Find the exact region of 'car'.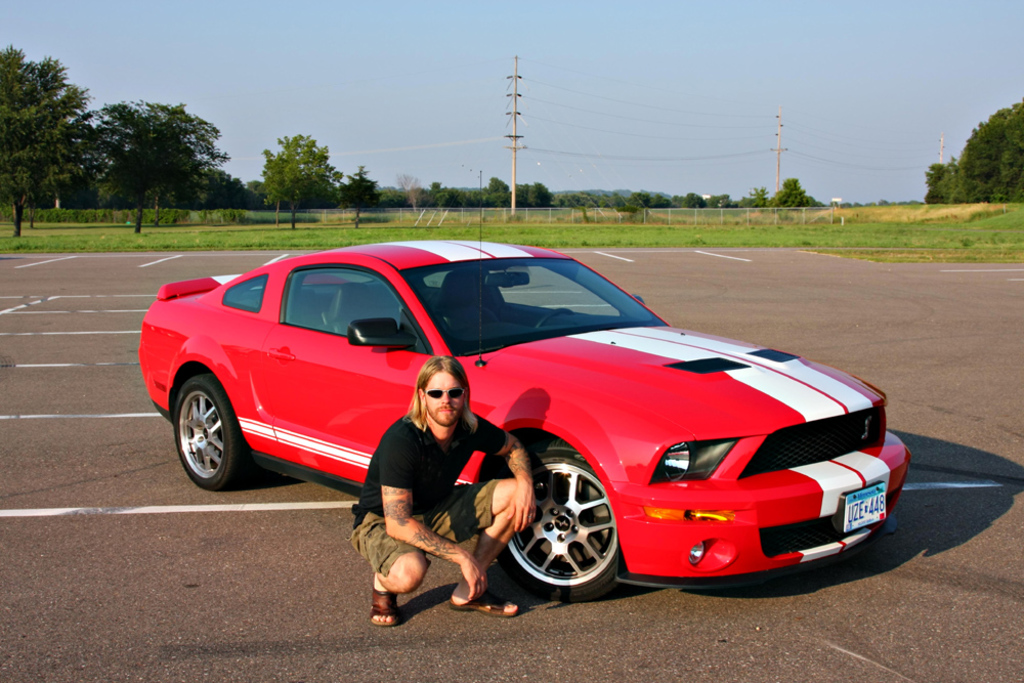
Exact region: {"x1": 141, "y1": 169, "x2": 908, "y2": 599}.
